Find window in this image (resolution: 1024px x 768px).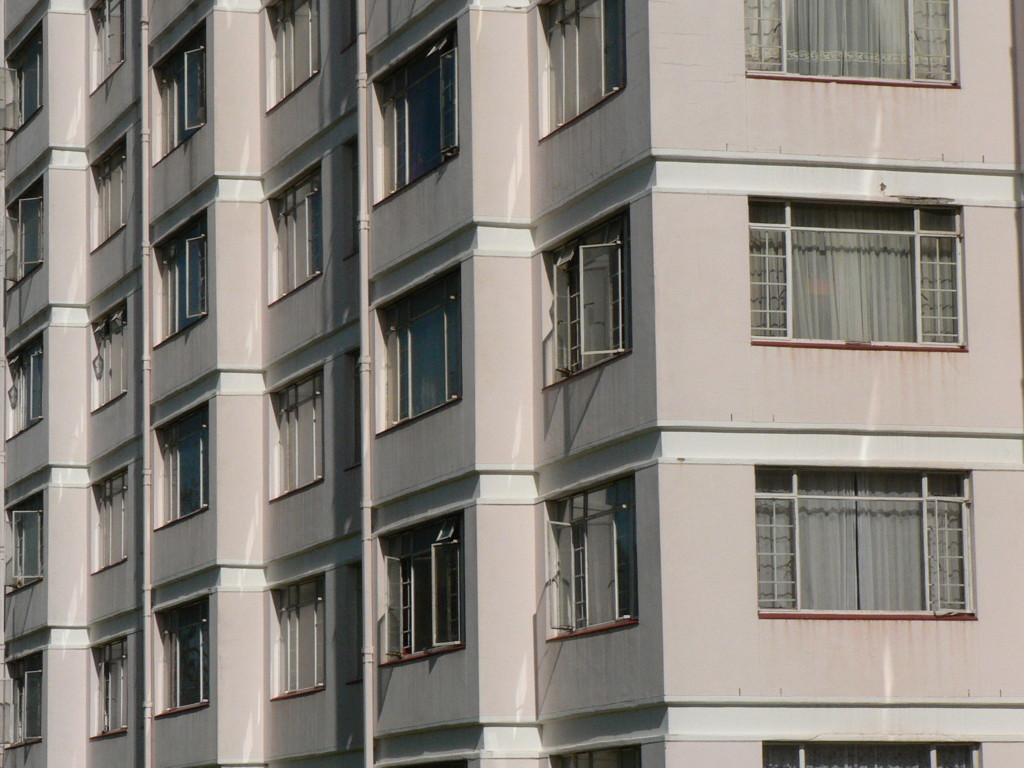
bbox=[159, 28, 210, 150].
